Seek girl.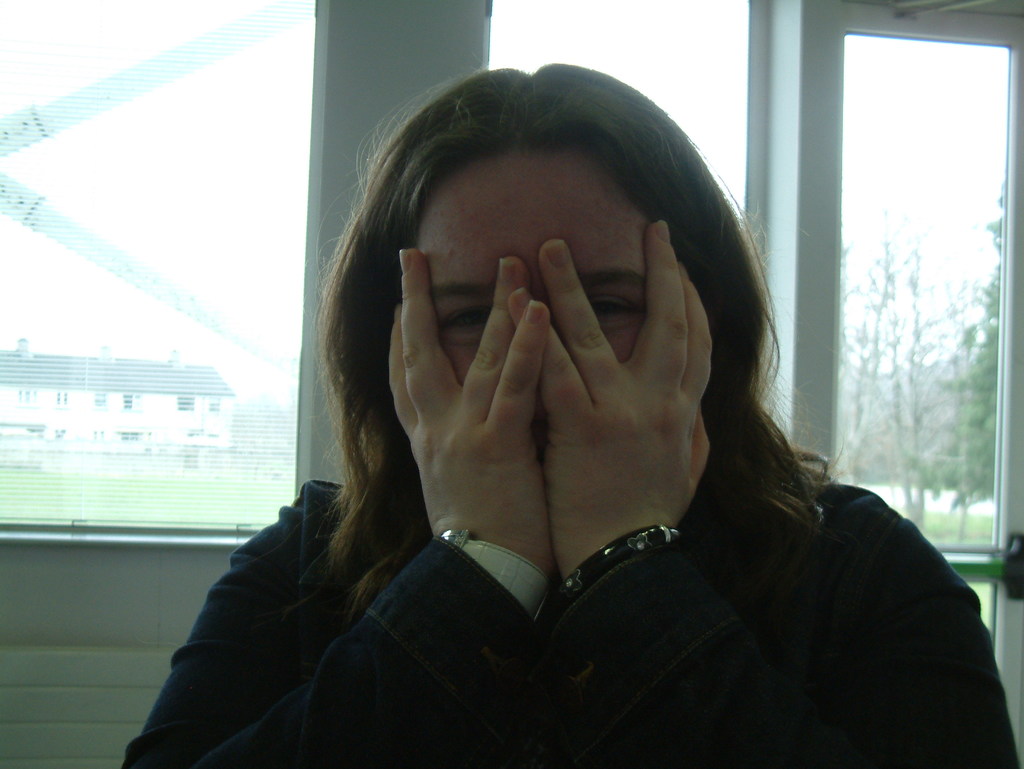
bbox=[125, 56, 1020, 768].
